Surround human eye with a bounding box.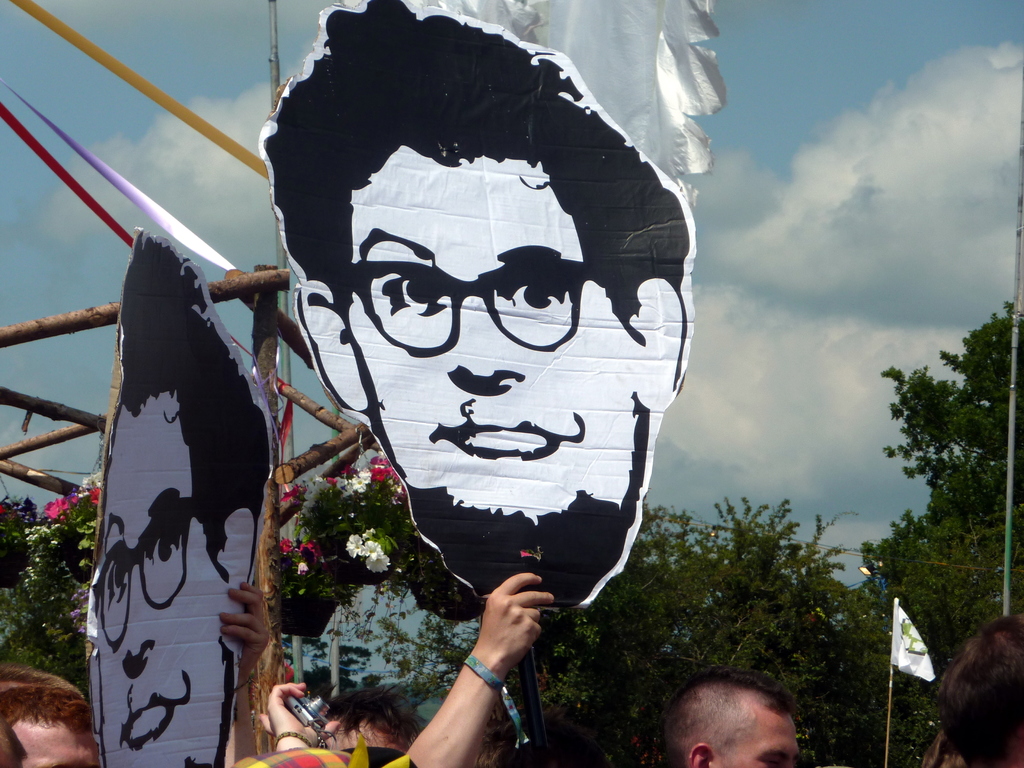
bbox(96, 558, 129, 604).
